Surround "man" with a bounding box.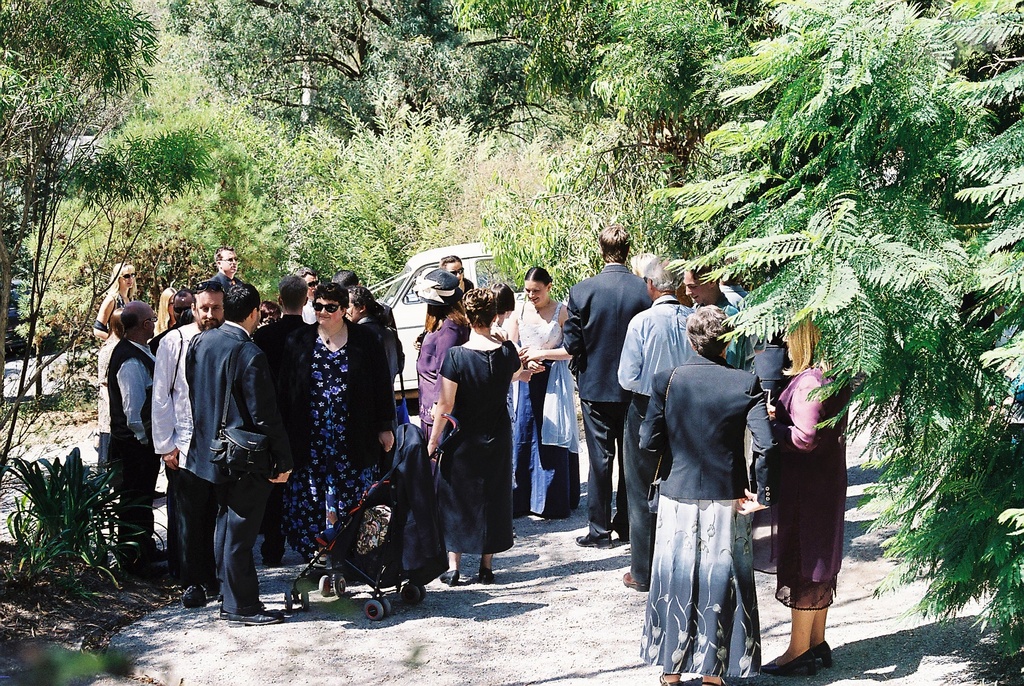
108 303 160 572.
